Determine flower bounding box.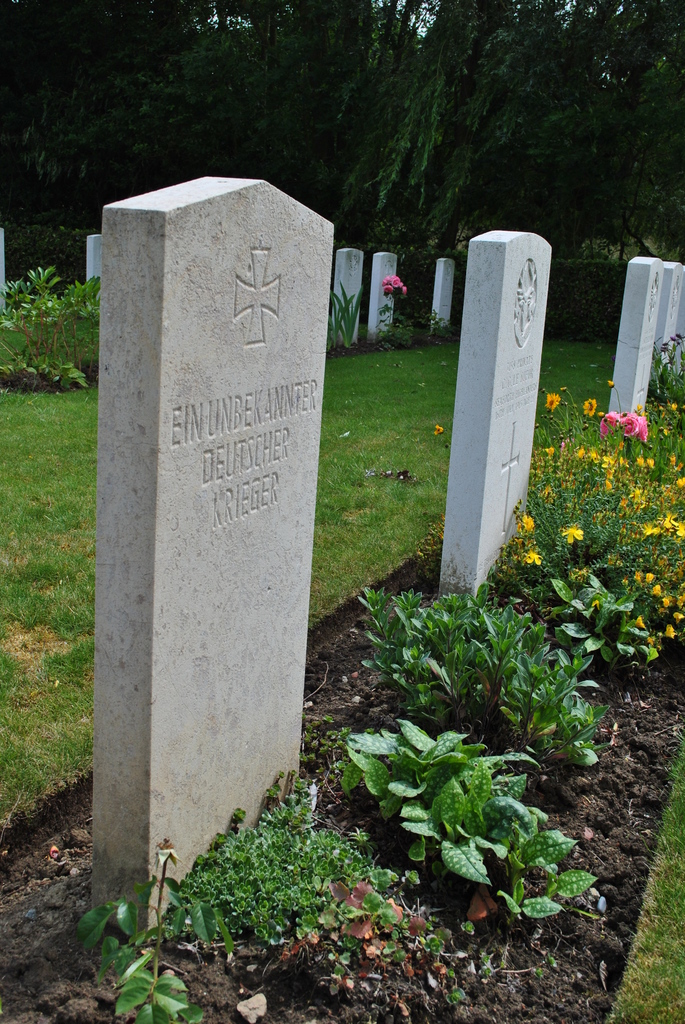
Determined: rect(580, 390, 602, 425).
